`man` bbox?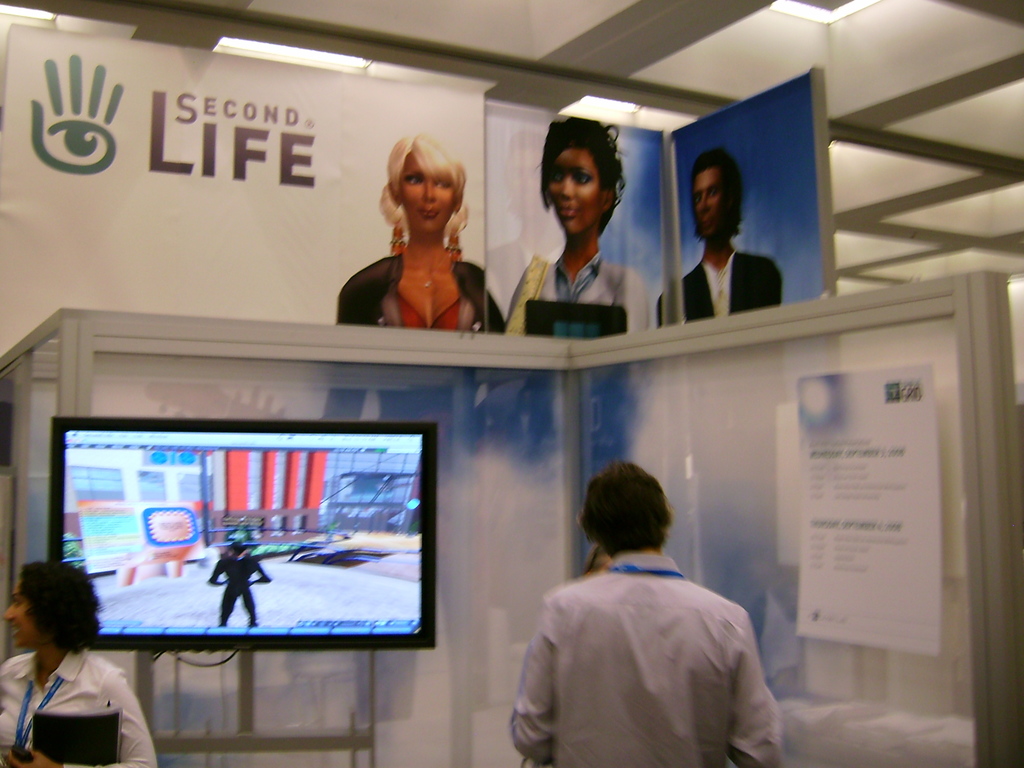
pyautogui.locateOnScreen(506, 461, 781, 767)
